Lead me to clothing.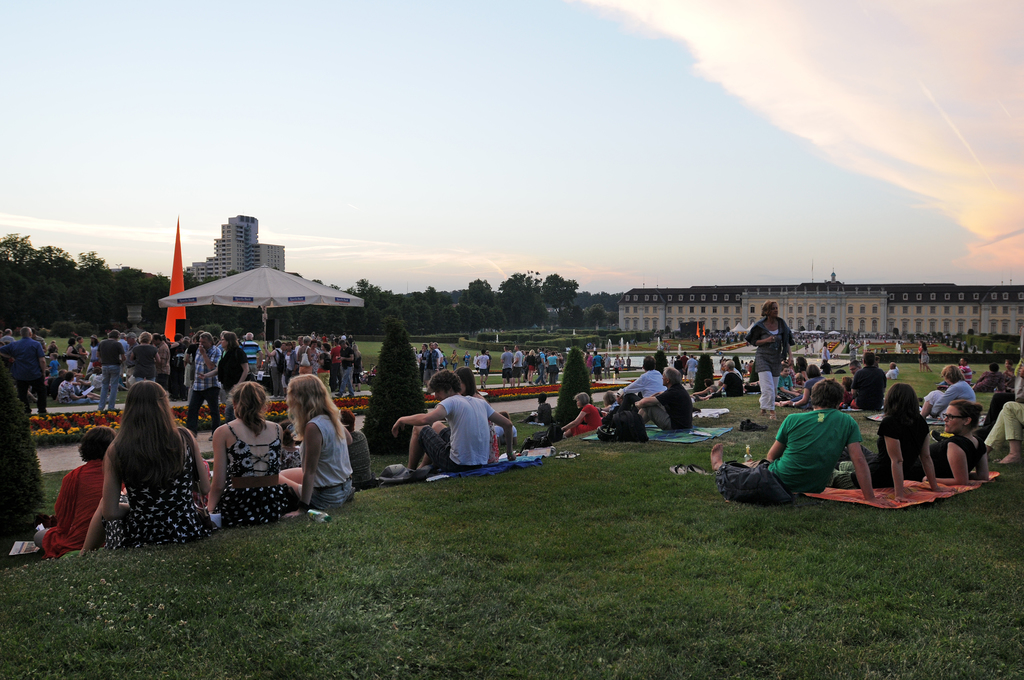
Lead to (477,352,493,377).
